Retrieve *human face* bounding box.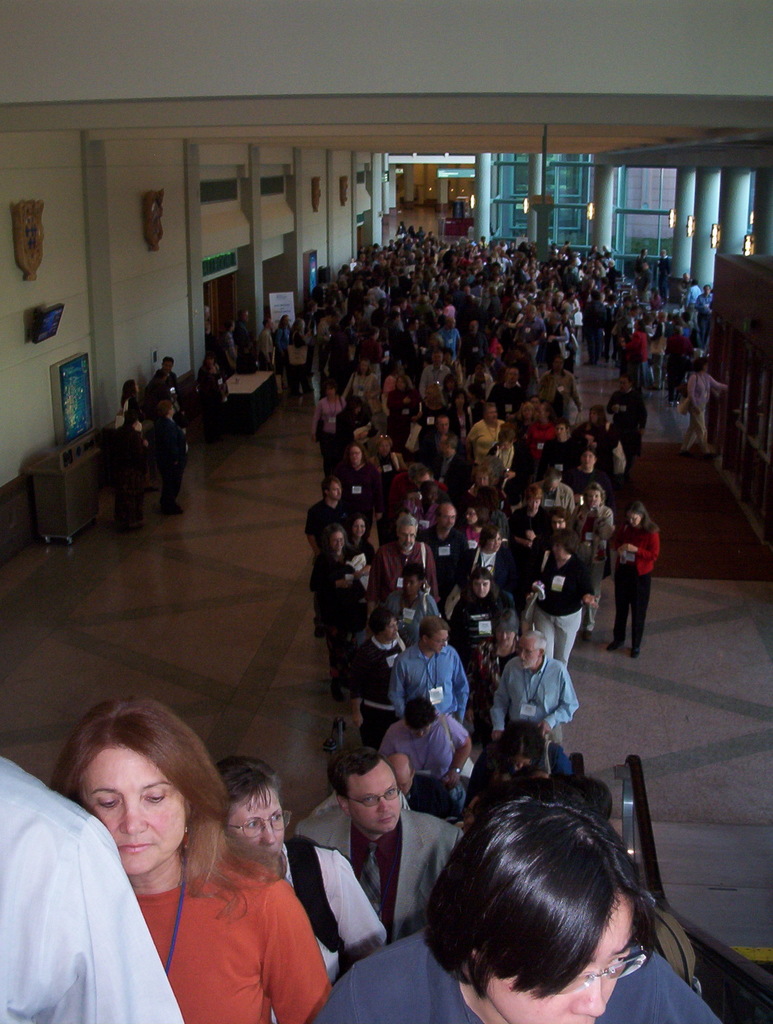
Bounding box: detection(498, 437, 512, 453).
